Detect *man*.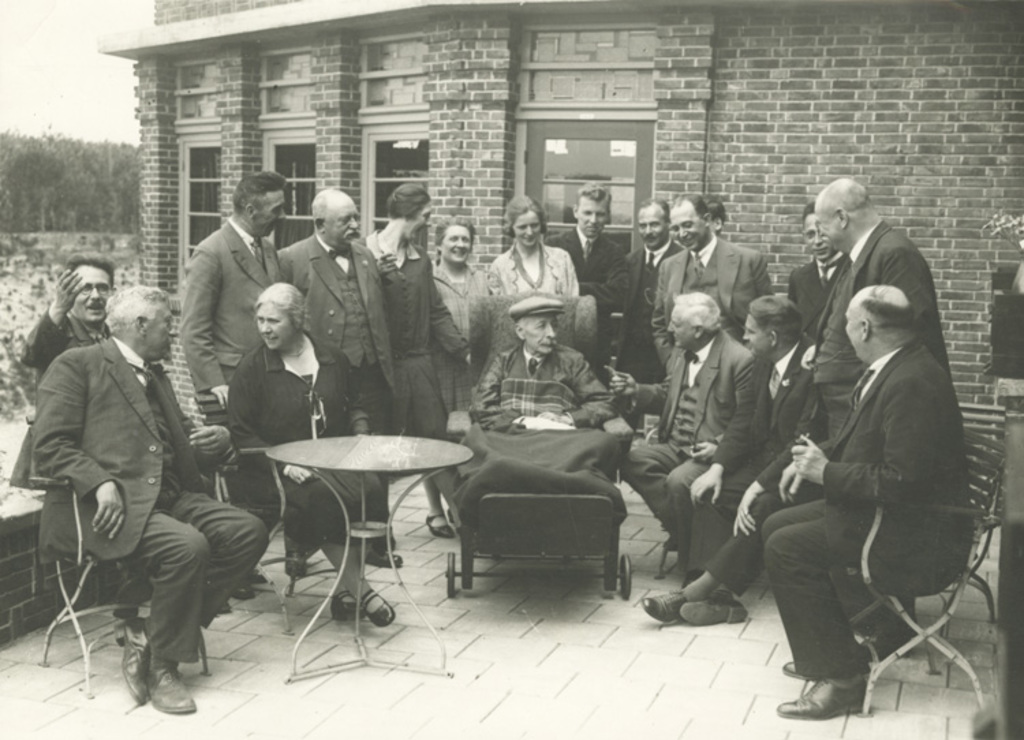
Detected at [22, 253, 122, 624].
